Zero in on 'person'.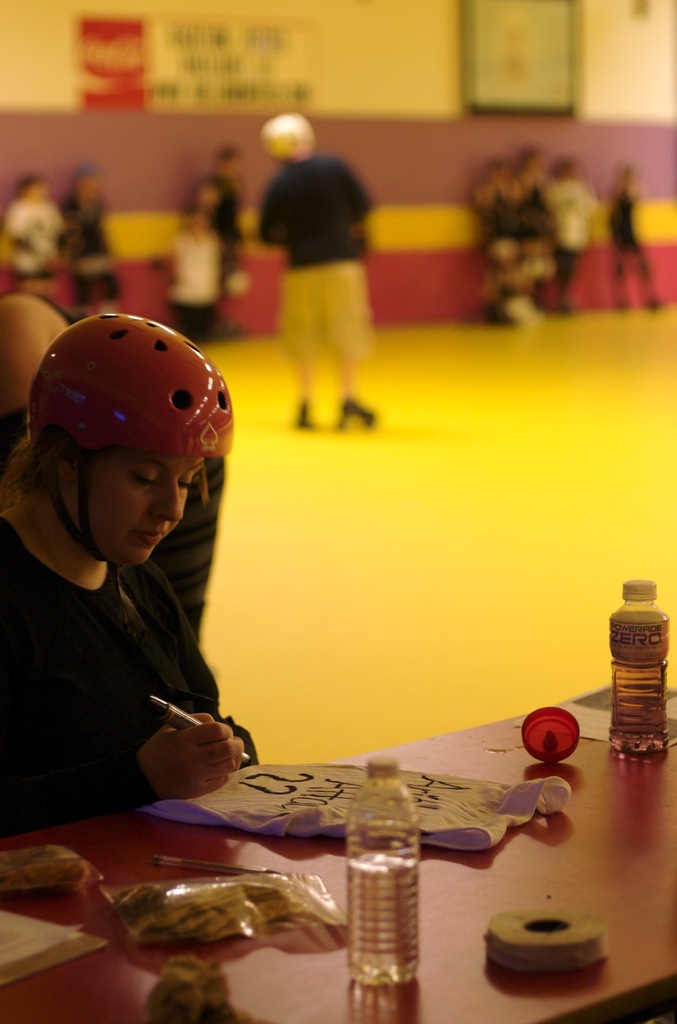
Zeroed in: locate(0, 292, 224, 644).
